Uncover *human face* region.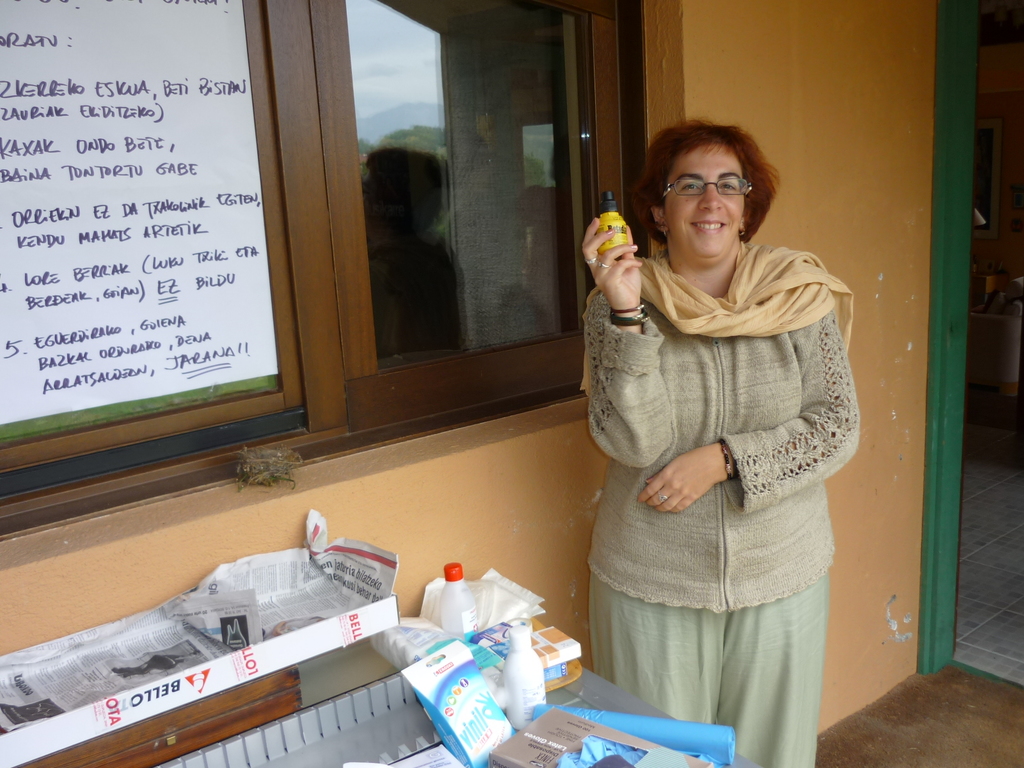
Uncovered: bbox(662, 147, 745, 254).
